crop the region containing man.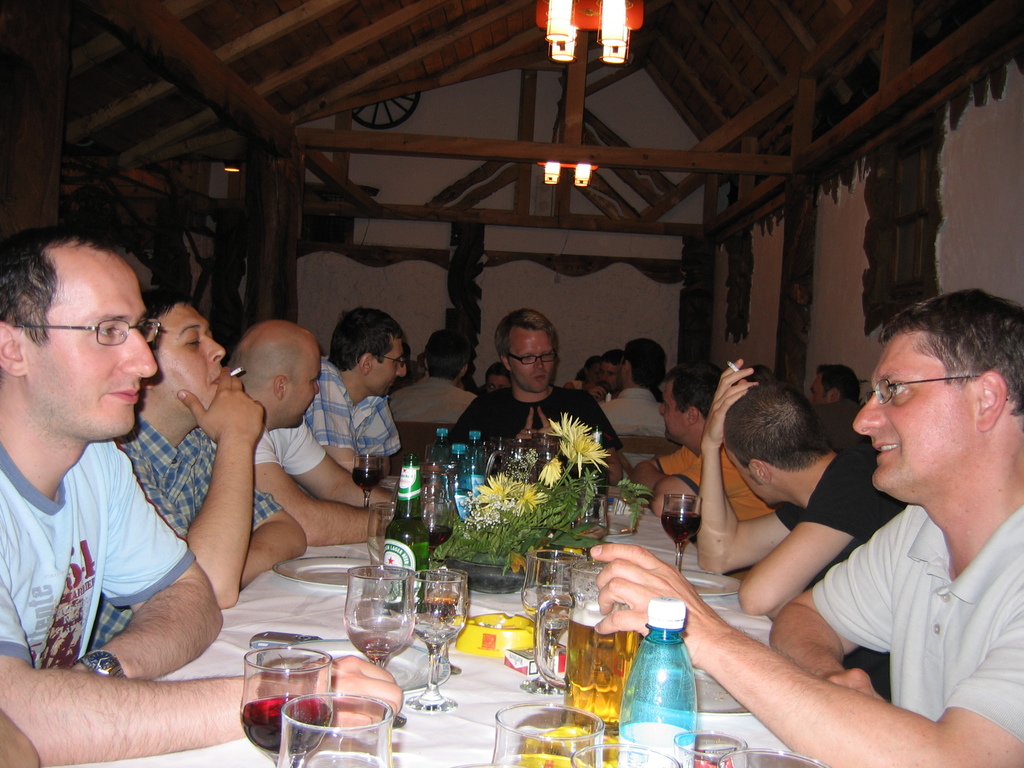
Crop region: 223, 317, 401, 543.
